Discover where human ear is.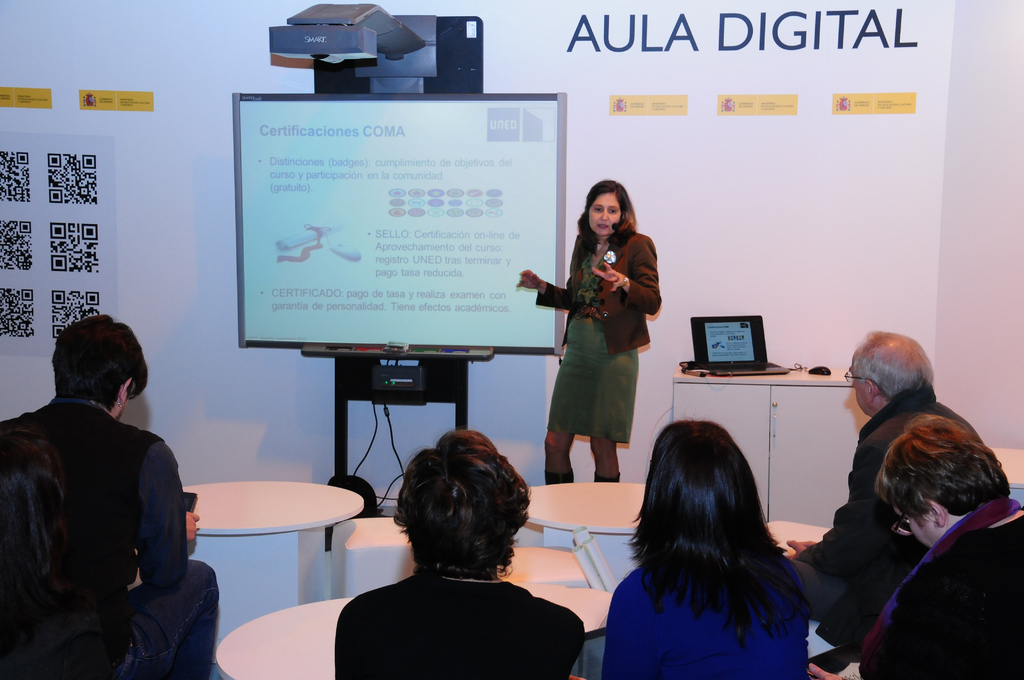
Discovered at x1=915 y1=501 x2=946 y2=528.
